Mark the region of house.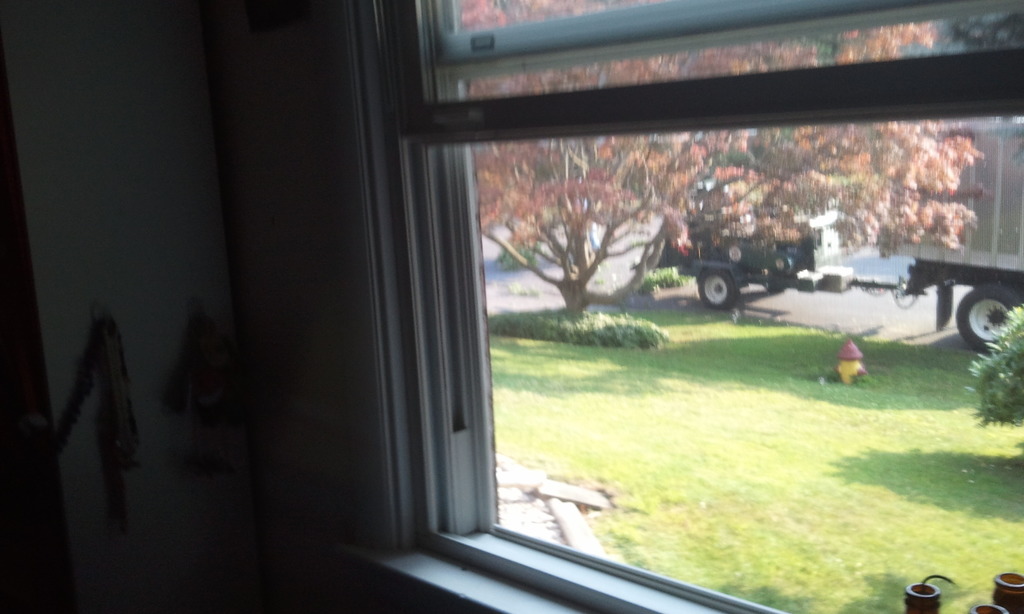
Region: select_region(2, 2, 1012, 613).
